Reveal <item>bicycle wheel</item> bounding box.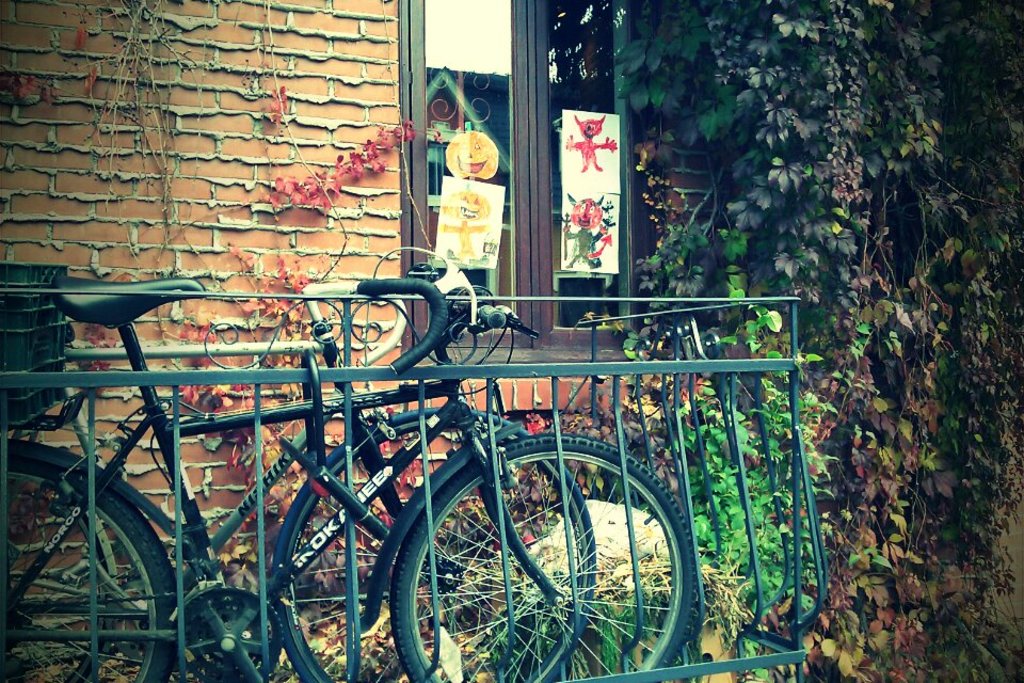
Revealed: BBox(0, 439, 181, 682).
